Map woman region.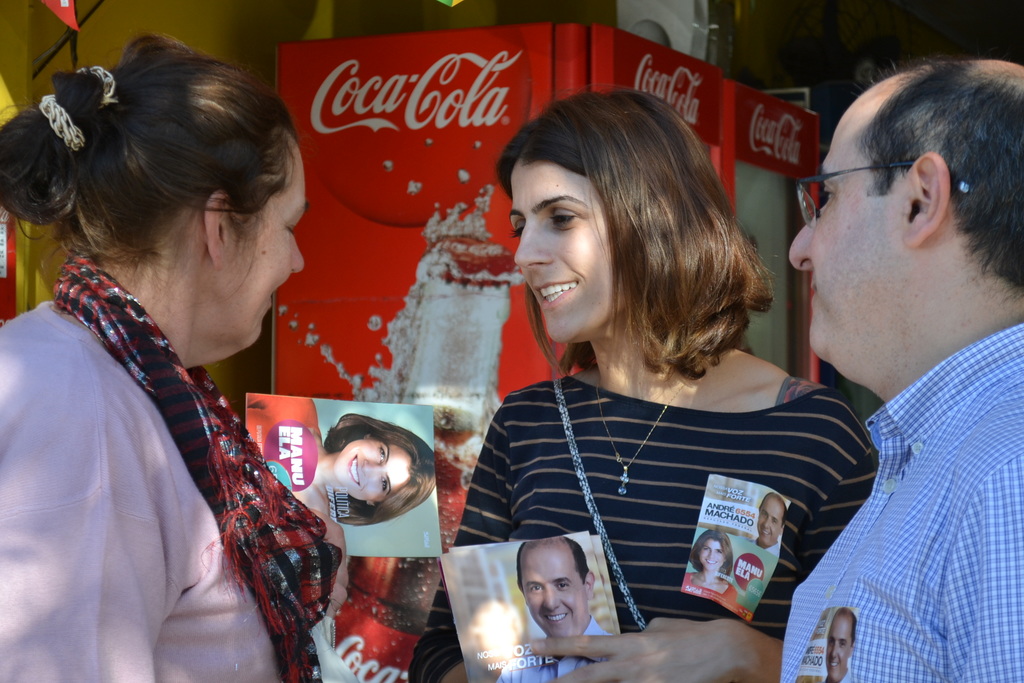
Mapped to 451/112/866/664.
